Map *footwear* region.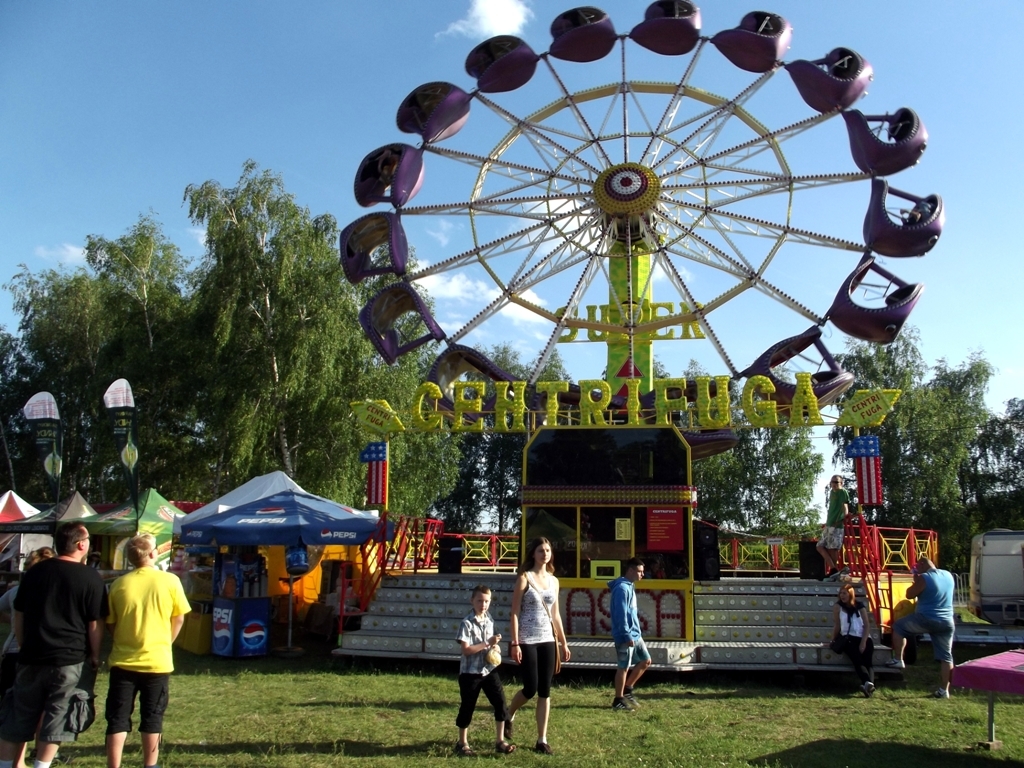
Mapped to (504,715,515,739).
